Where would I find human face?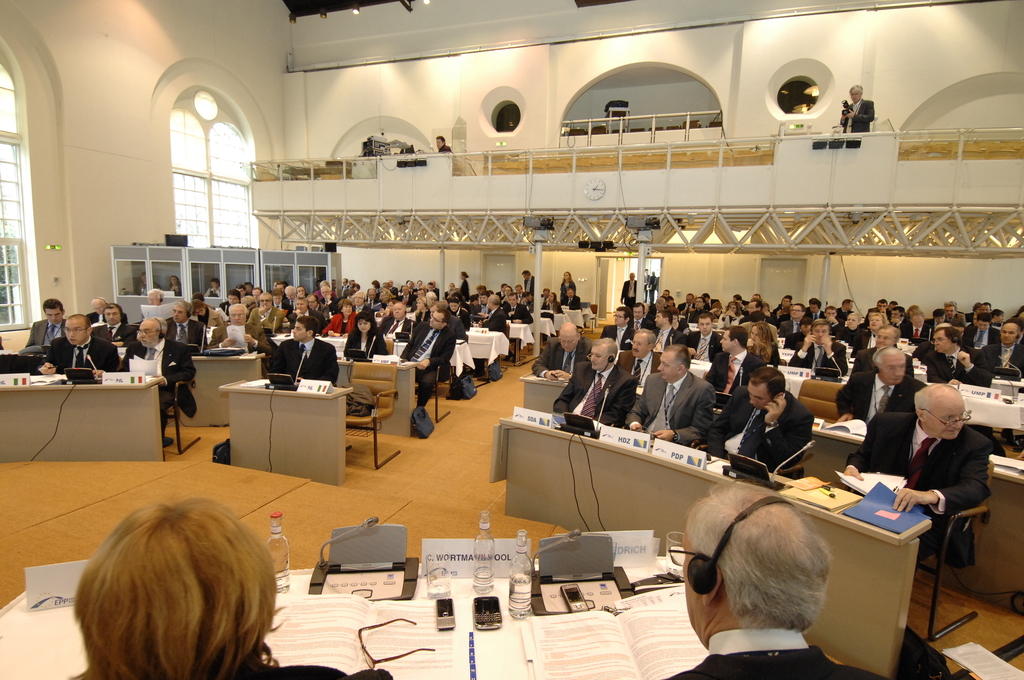
At BBox(435, 137, 443, 149).
